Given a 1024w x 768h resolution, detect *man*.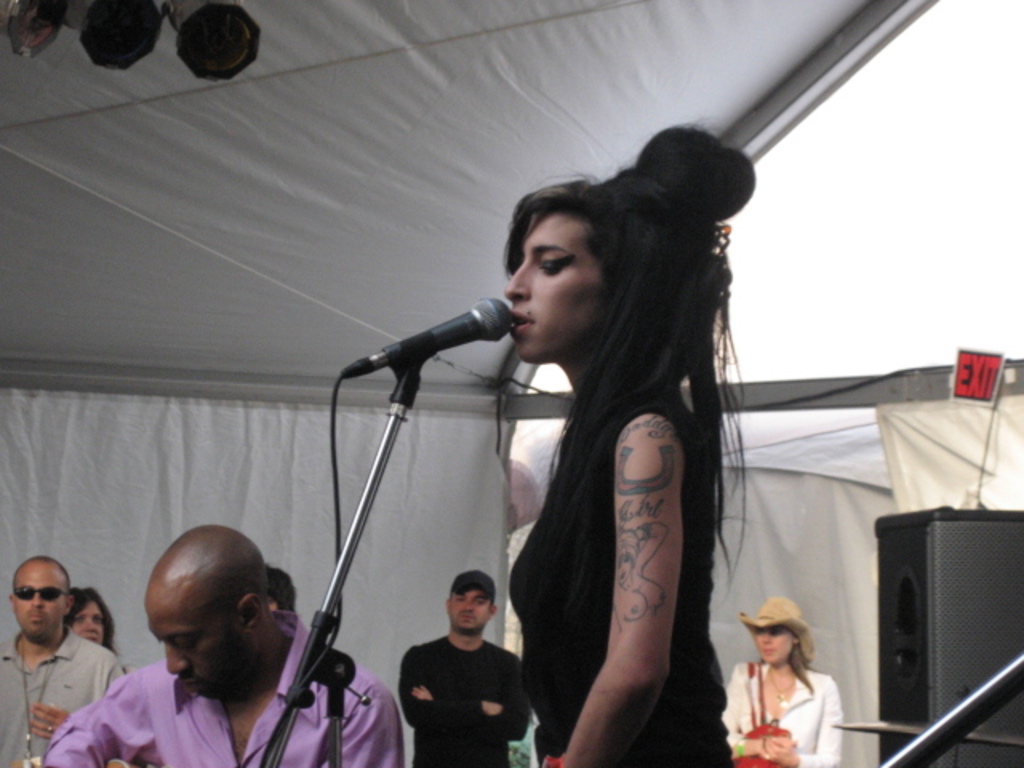
{"left": 402, "top": 563, "right": 539, "bottom": 766}.
